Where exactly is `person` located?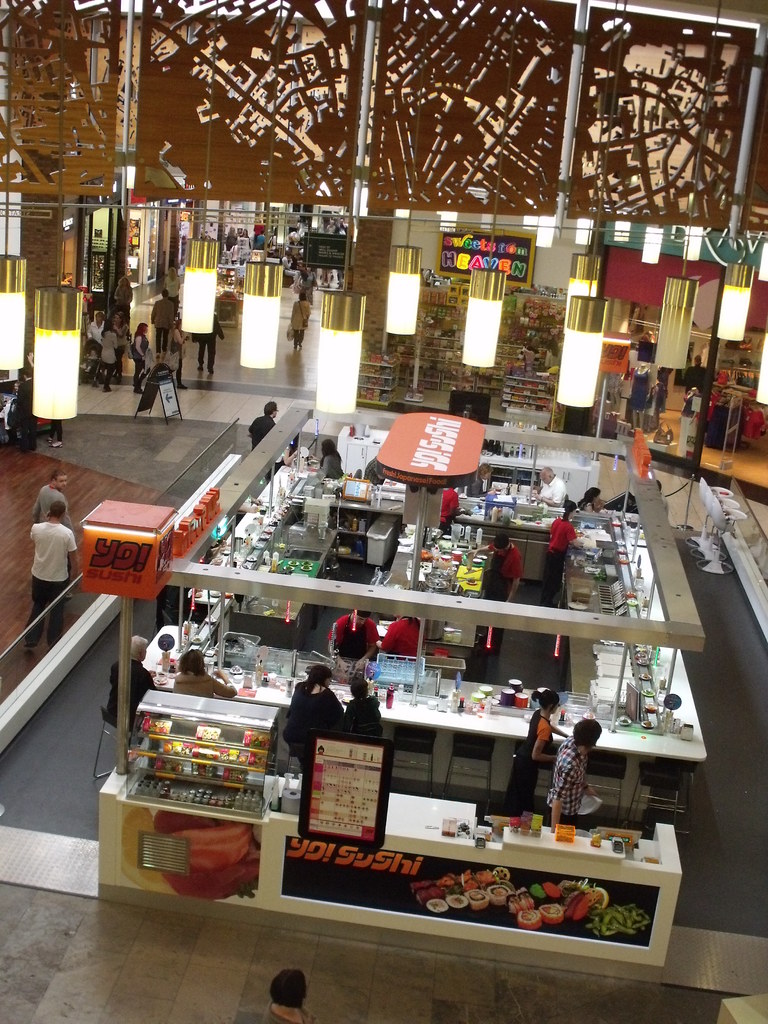
Its bounding box is (339, 671, 384, 741).
